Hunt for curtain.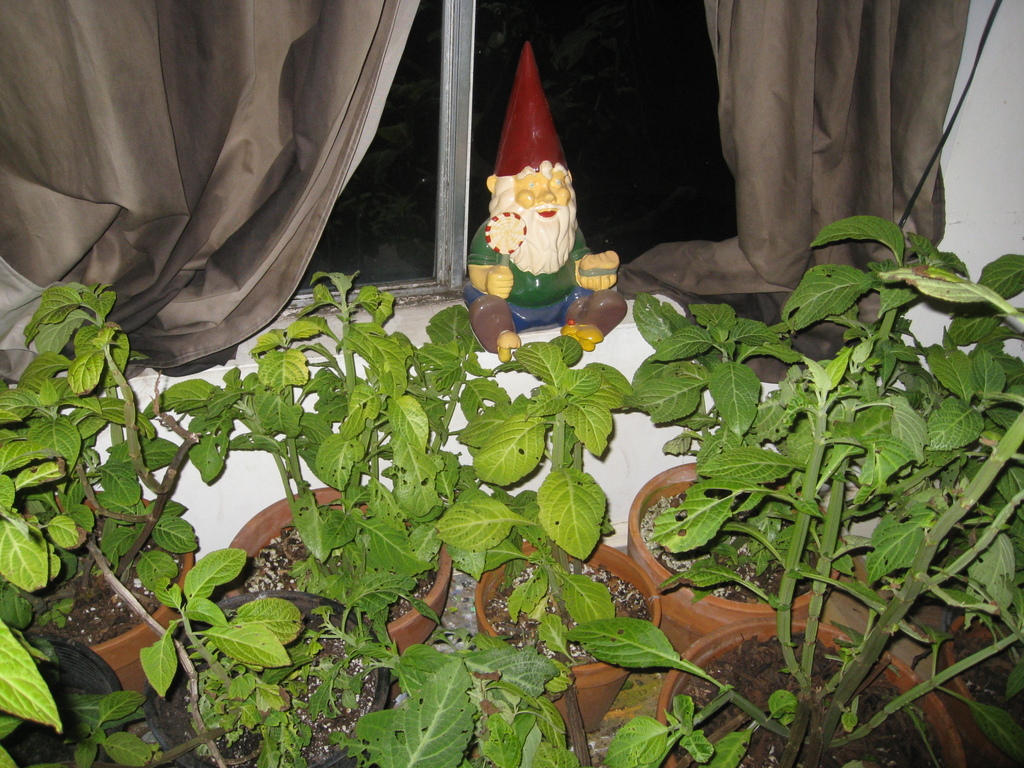
Hunted down at x1=0 y1=0 x2=423 y2=381.
